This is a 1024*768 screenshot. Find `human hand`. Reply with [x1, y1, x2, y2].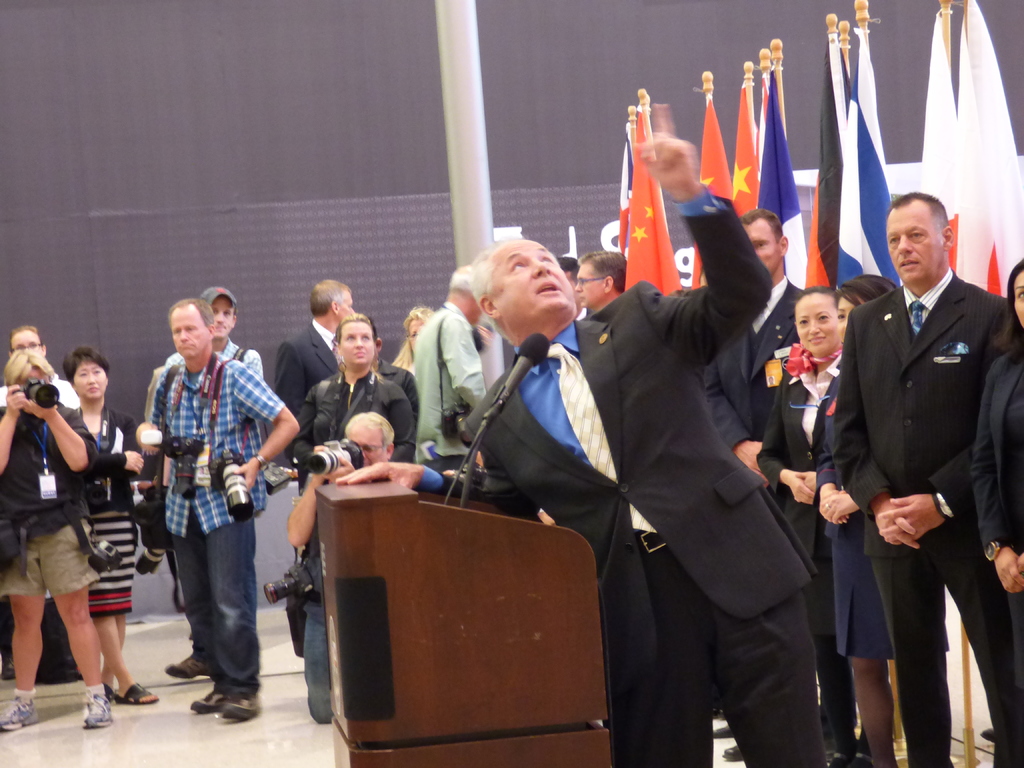
[785, 471, 815, 506].
